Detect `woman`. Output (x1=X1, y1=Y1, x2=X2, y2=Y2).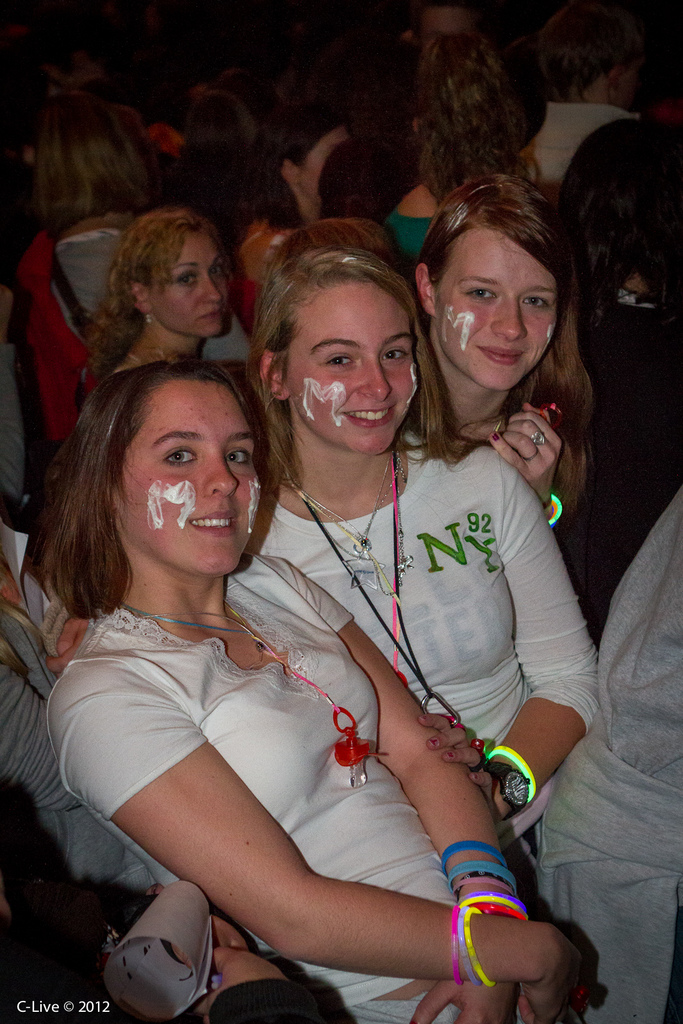
(x1=241, y1=99, x2=351, y2=247).
